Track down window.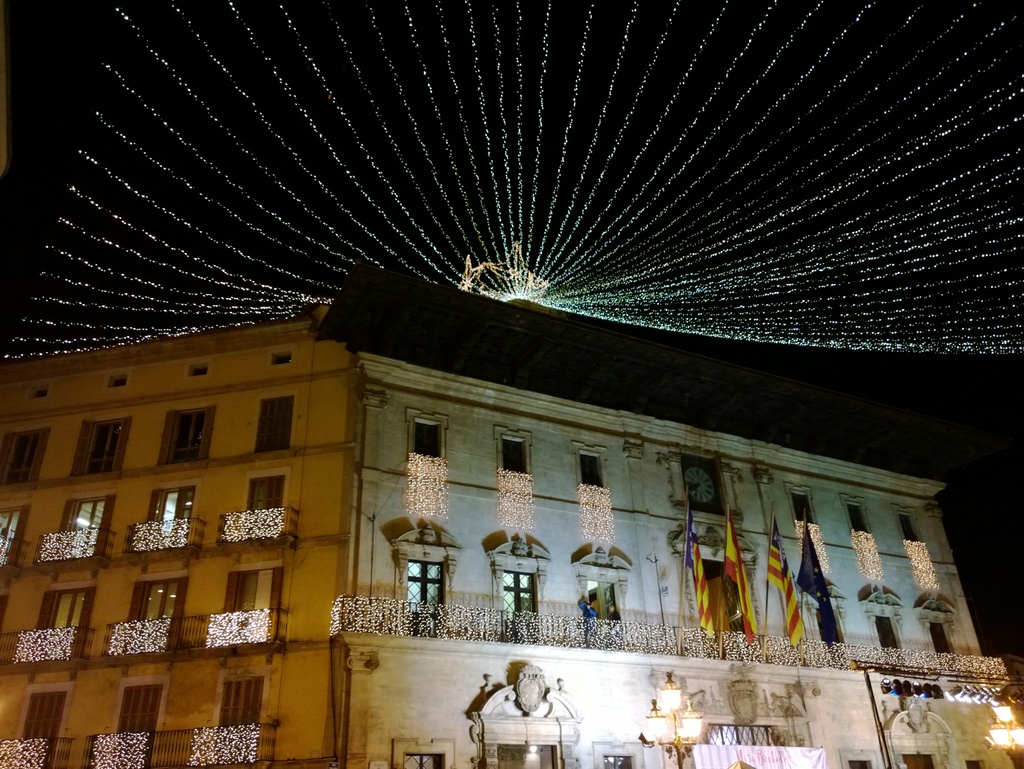
Tracked to (121,684,148,733).
